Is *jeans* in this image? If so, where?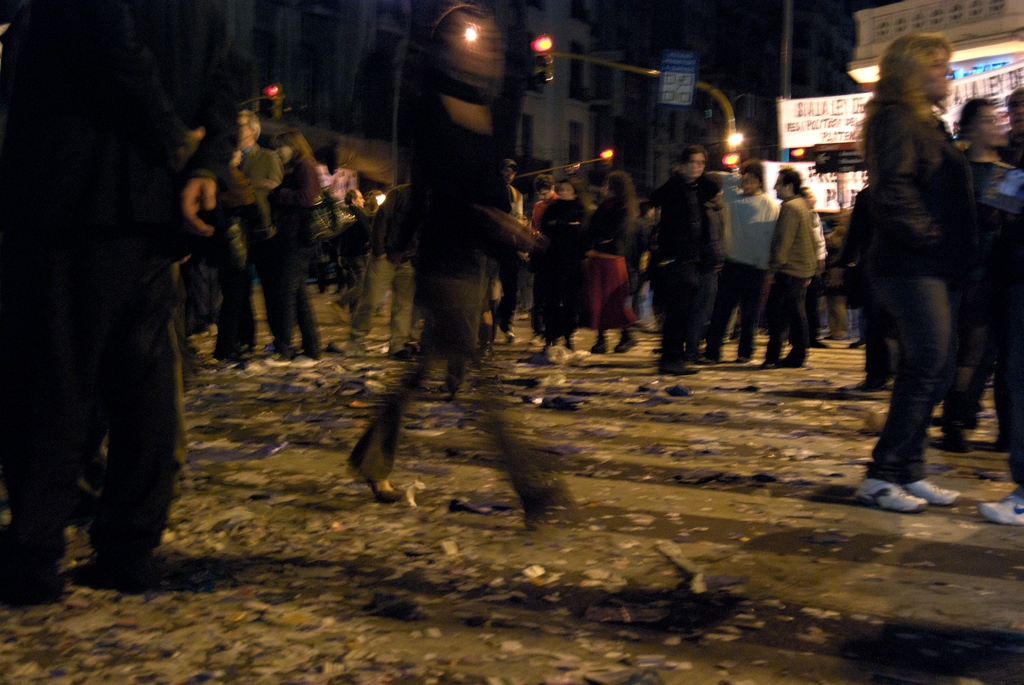
Yes, at 708 256 748 356.
